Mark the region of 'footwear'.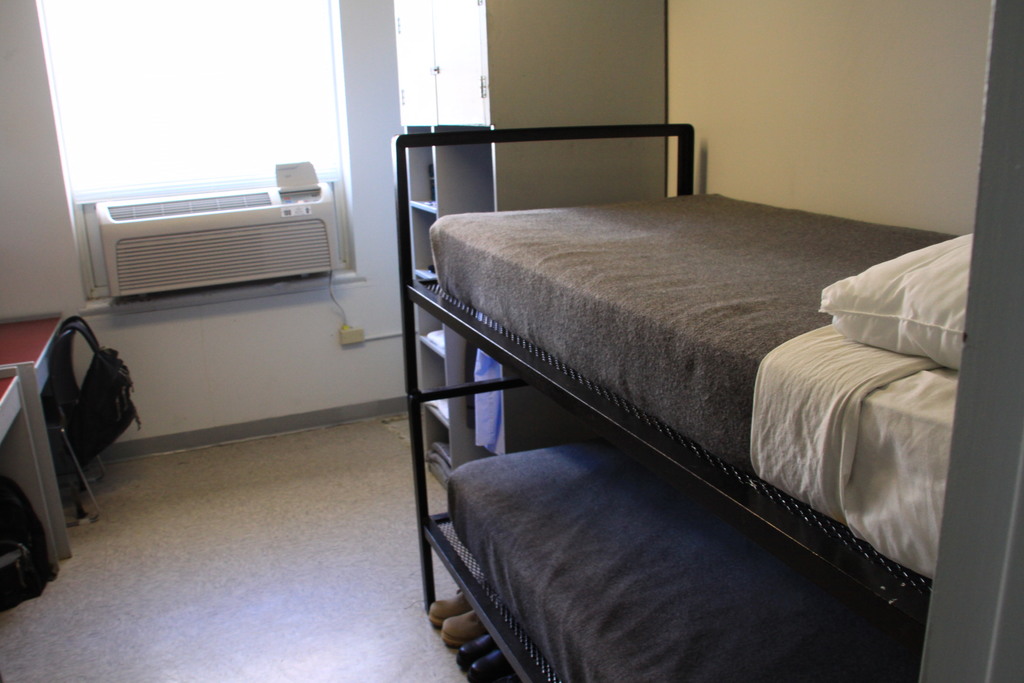
Region: crop(464, 646, 510, 682).
